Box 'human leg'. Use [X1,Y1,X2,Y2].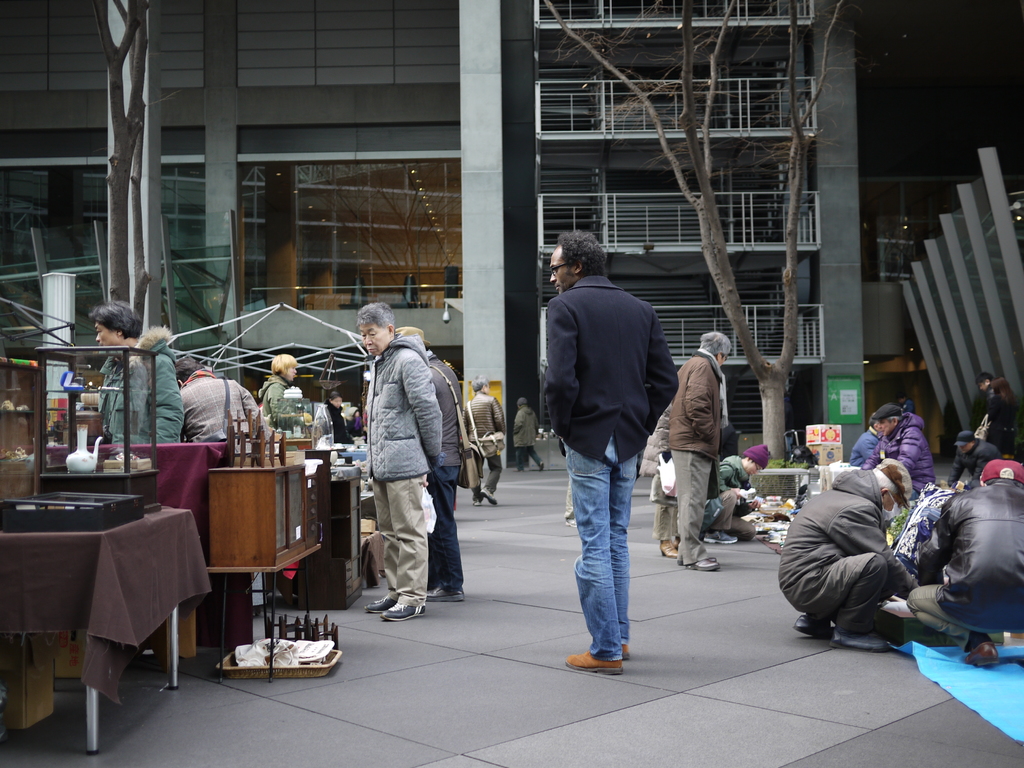
[529,433,548,470].
